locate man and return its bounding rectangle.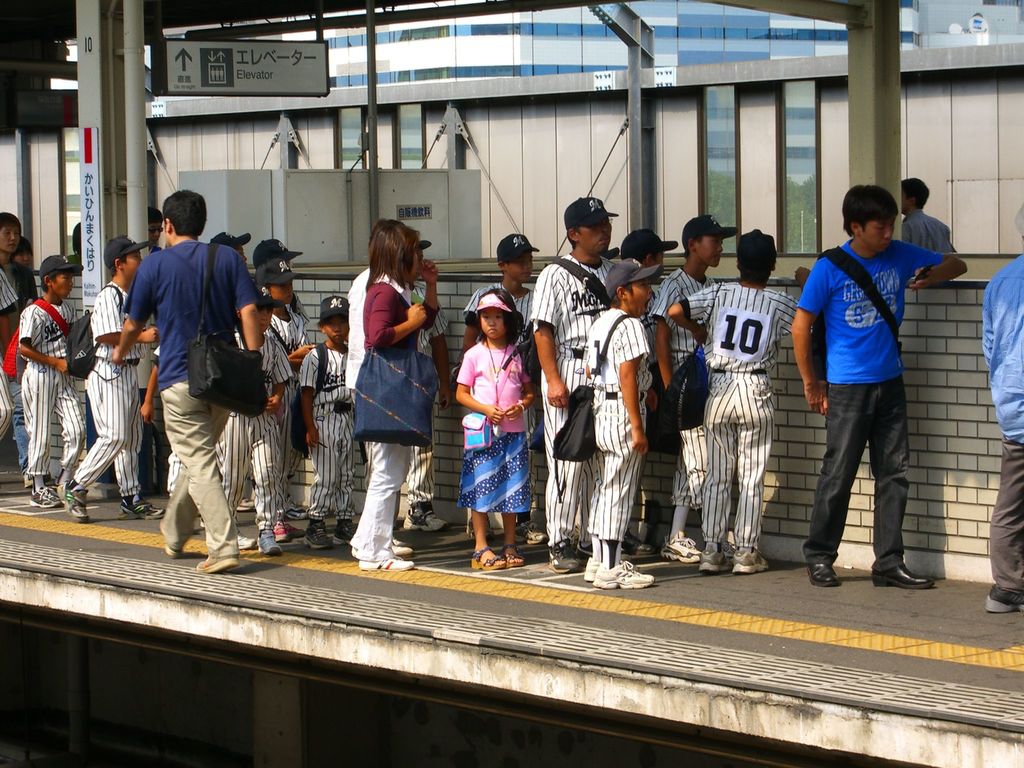
902 175 954 254.
